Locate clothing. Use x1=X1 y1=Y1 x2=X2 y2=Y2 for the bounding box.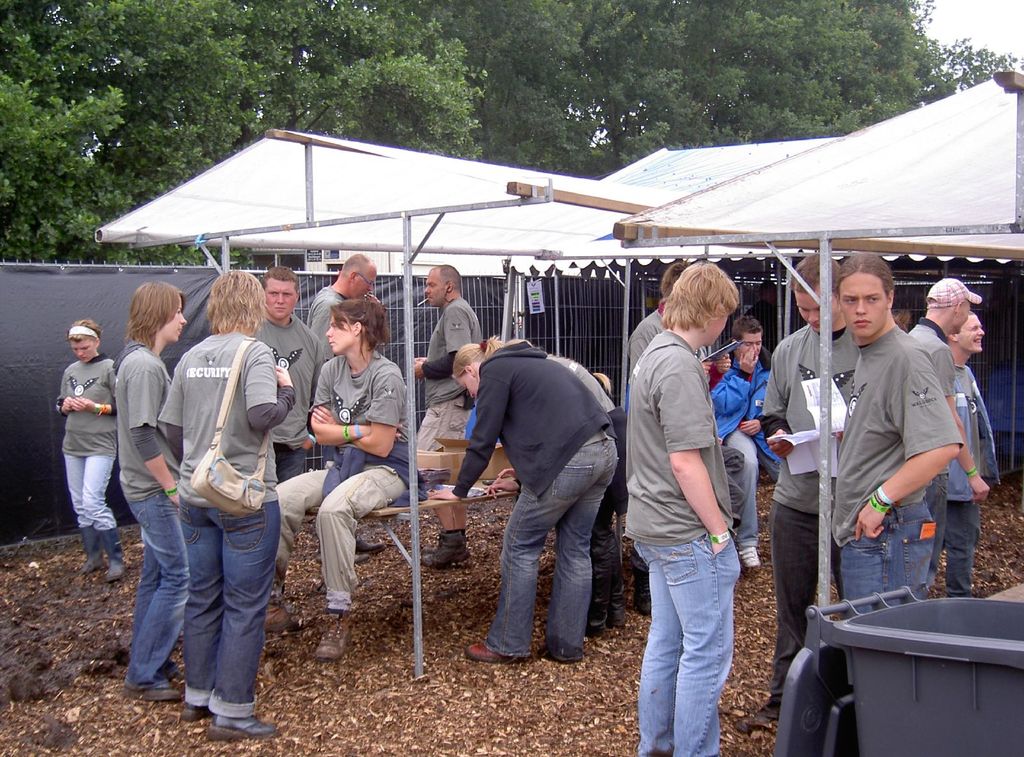
x1=831 y1=335 x2=939 y2=508.
